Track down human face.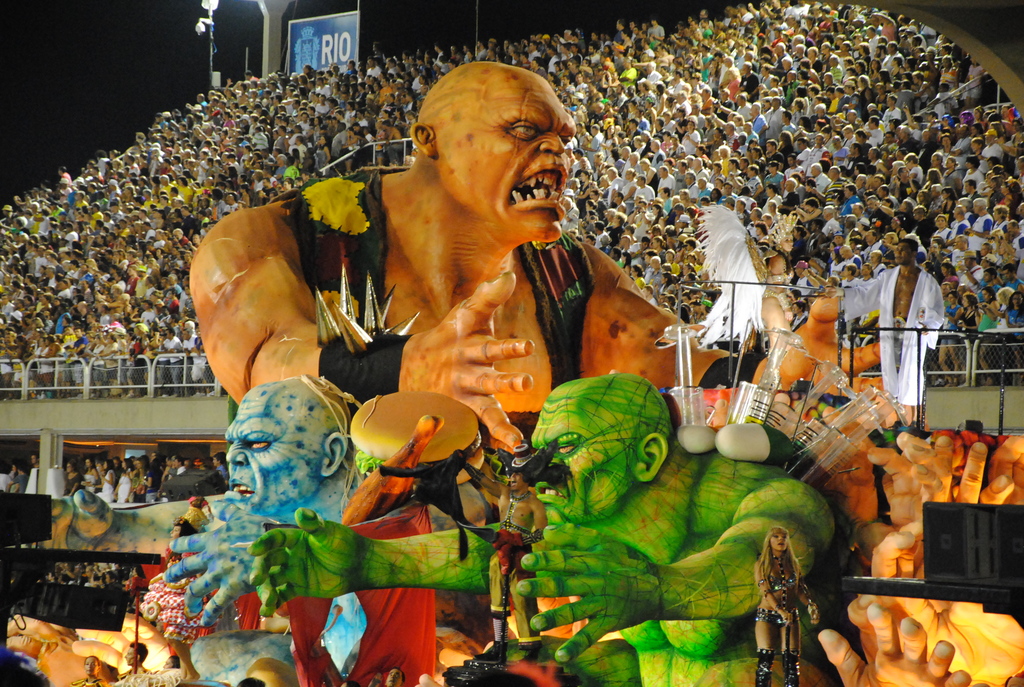
Tracked to detection(439, 76, 579, 244).
